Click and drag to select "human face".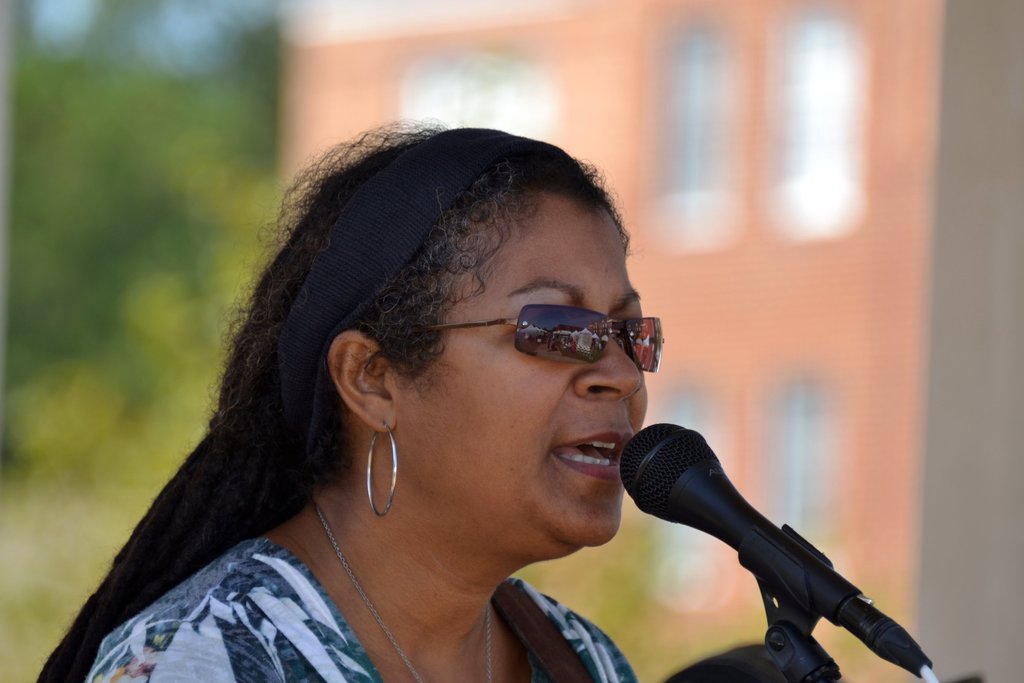
Selection: [399,187,648,560].
